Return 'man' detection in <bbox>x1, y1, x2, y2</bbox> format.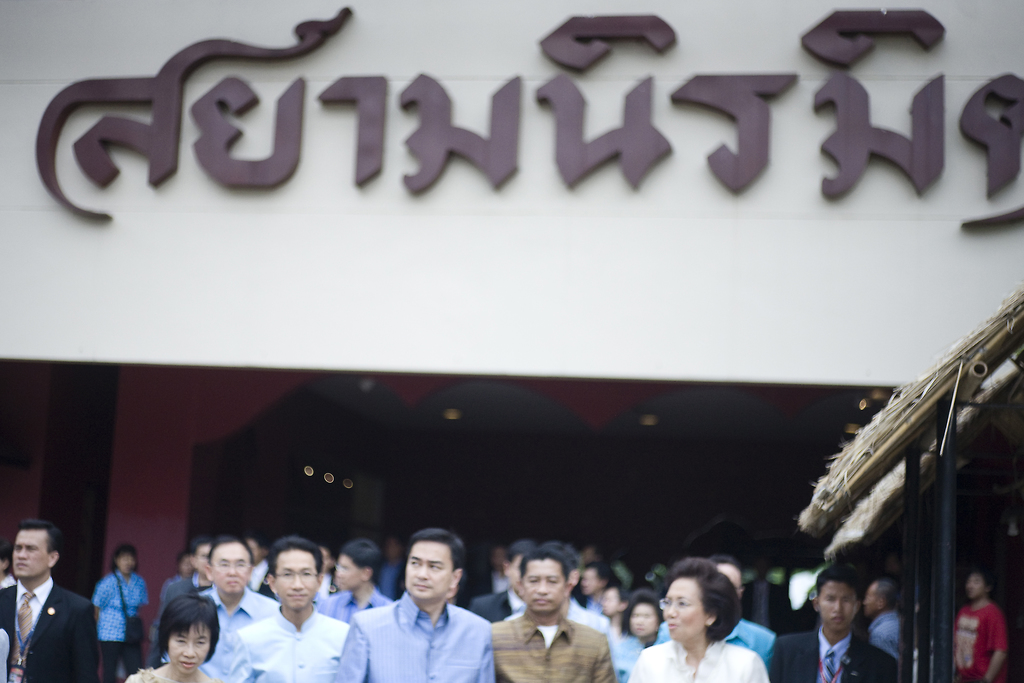
<bbox>318, 541, 391, 620</bbox>.
